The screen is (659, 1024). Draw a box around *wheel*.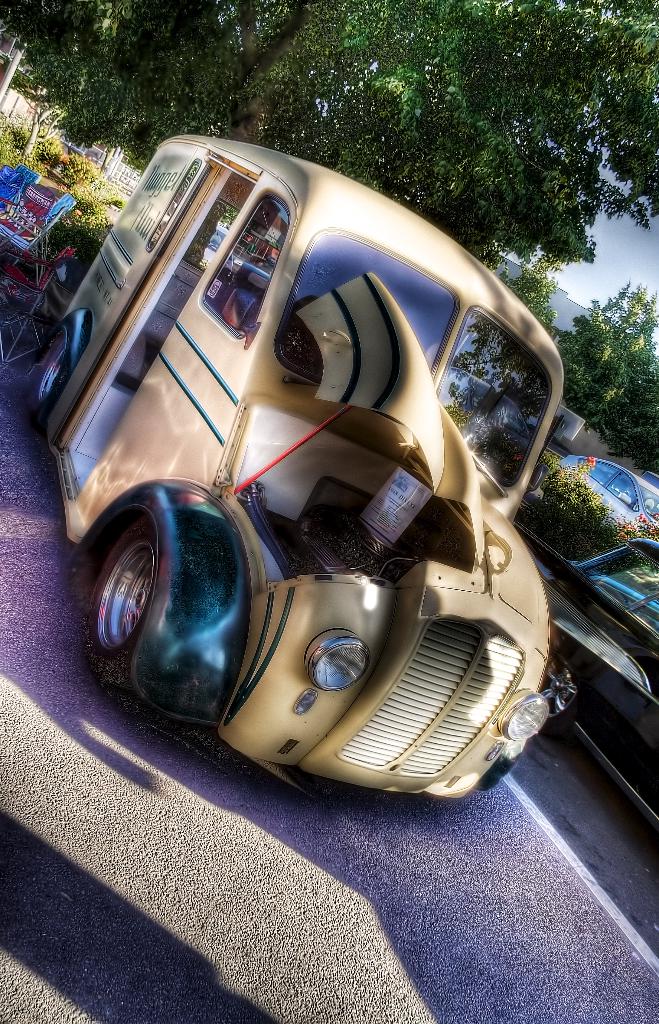
82, 506, 172, 666.
